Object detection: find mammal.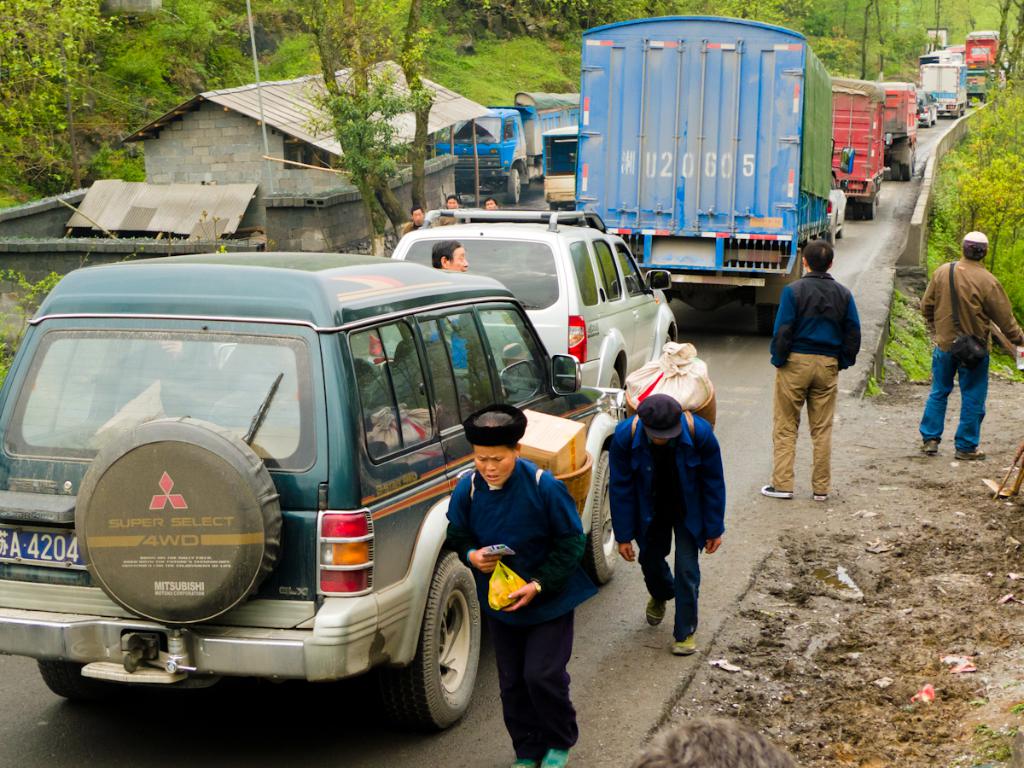
(607,391,720,655).
